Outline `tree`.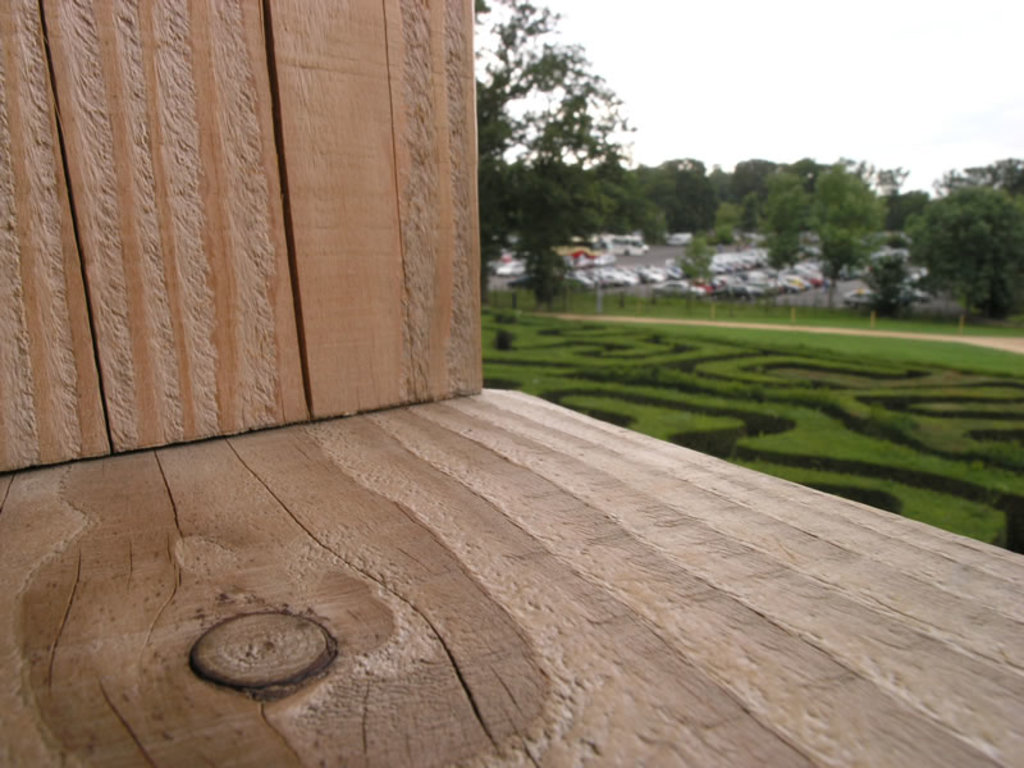
Outline: bbox=[763, 224, 808, 278].
